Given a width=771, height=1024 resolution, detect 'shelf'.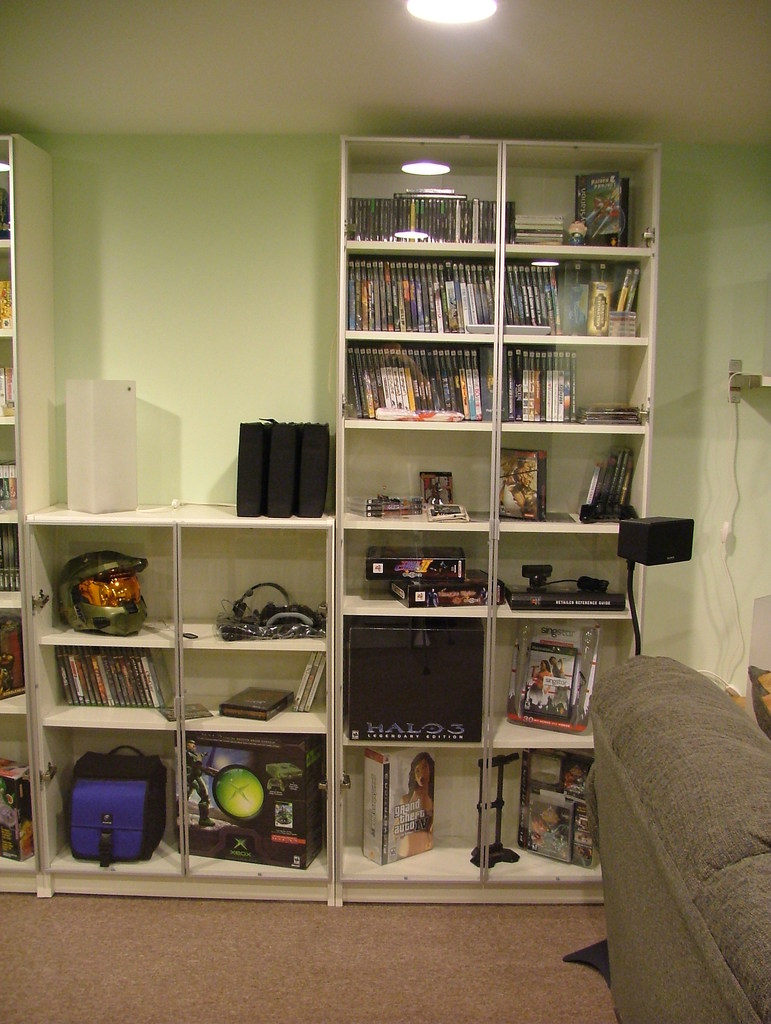
x1=28 y1=648 x2=171 y2=730.
